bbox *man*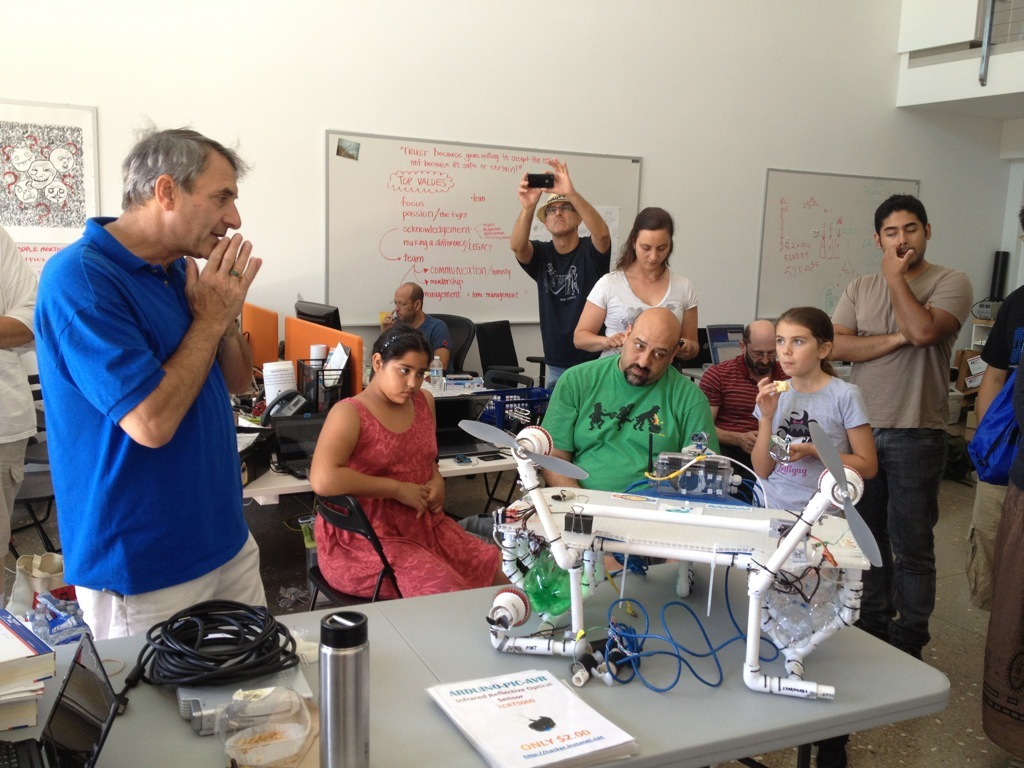
(505,156,614,387)
